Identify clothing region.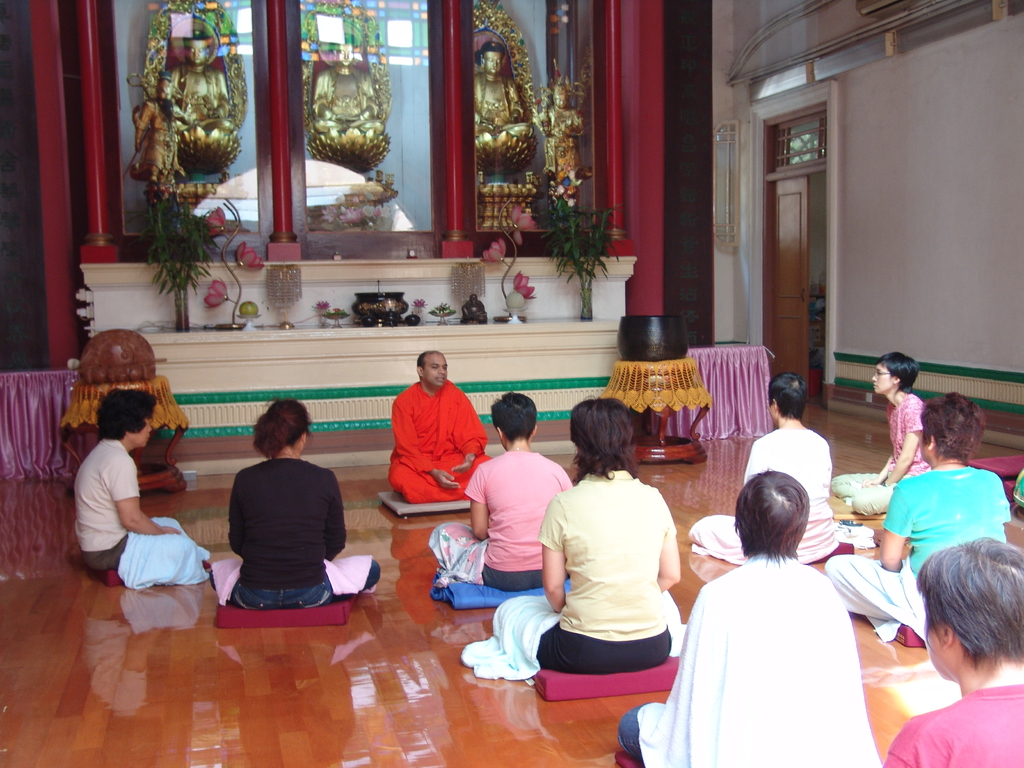
Region: 666, 515, 893, 757.
